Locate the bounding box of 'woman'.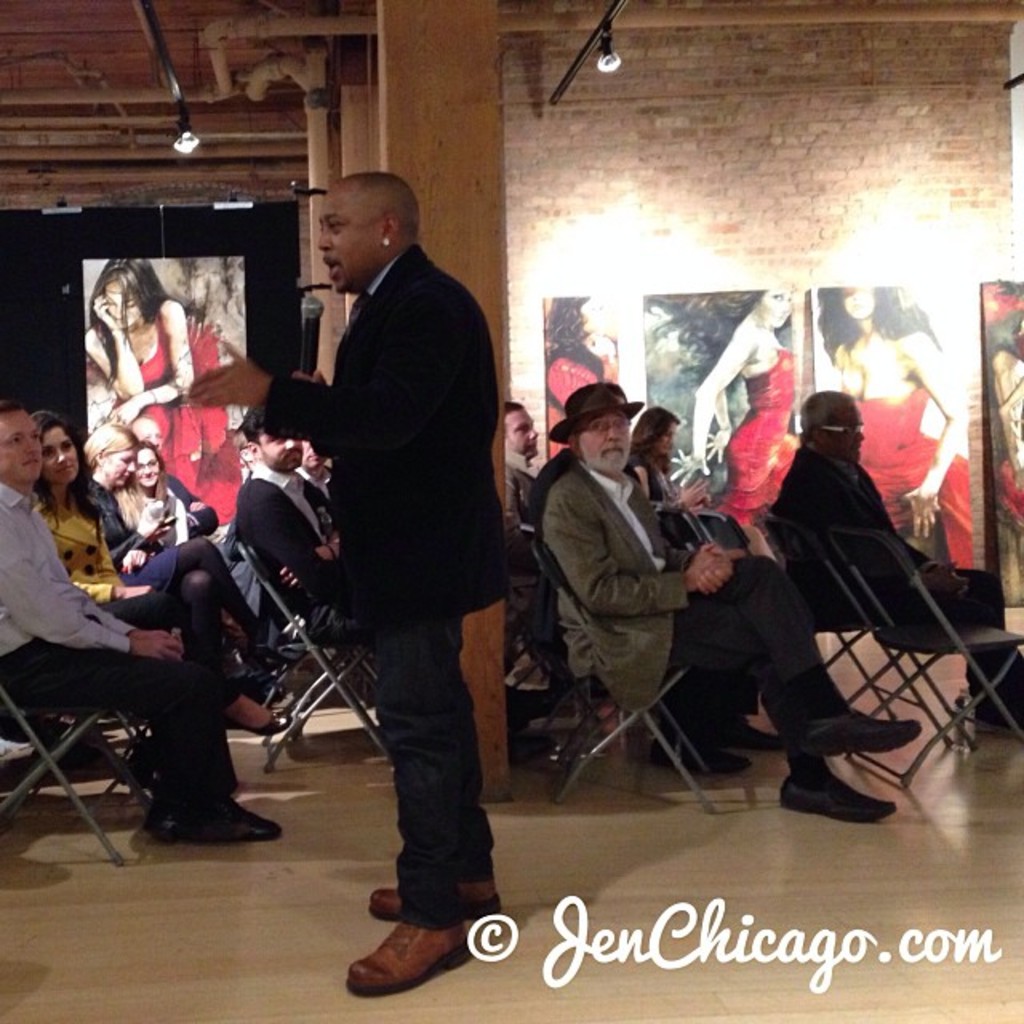
Bounding box: Rect(82, 256, 243, 531).
